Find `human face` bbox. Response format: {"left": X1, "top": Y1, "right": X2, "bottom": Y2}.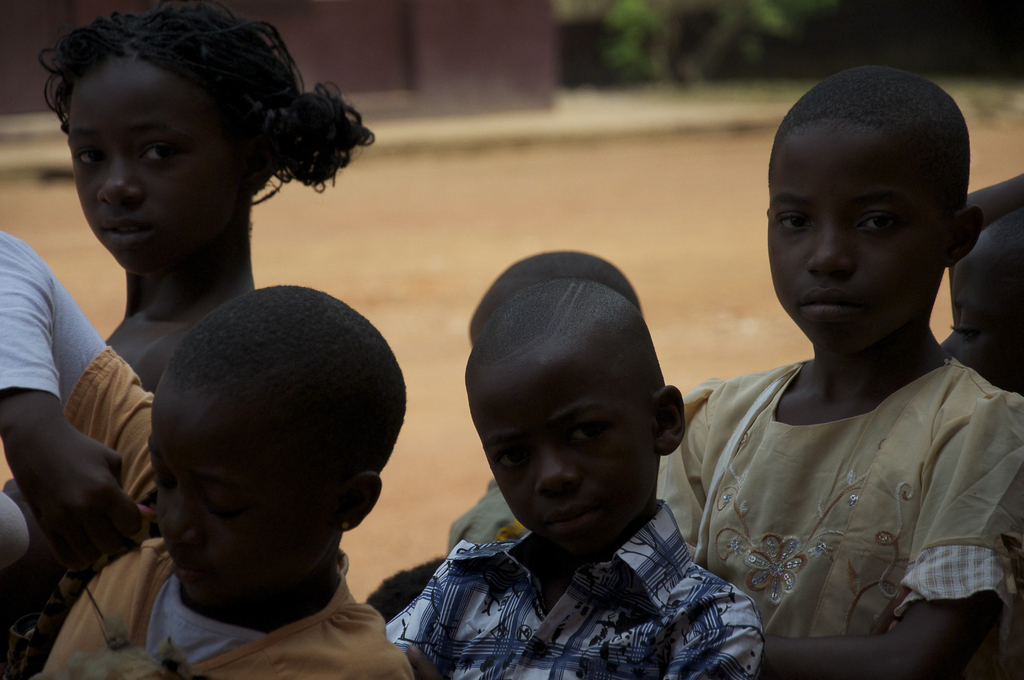
{"left": 472, "top": 388, "right": 644, "bottom": 565}.
